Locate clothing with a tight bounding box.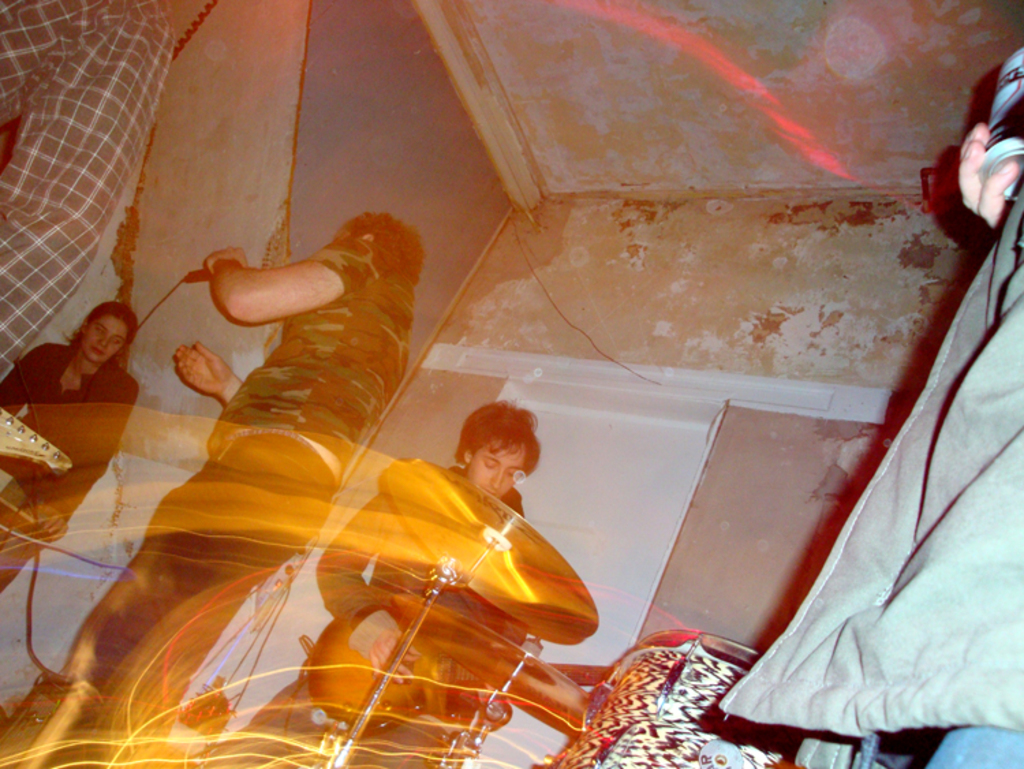
BBox(46, 228, 427, 768).
